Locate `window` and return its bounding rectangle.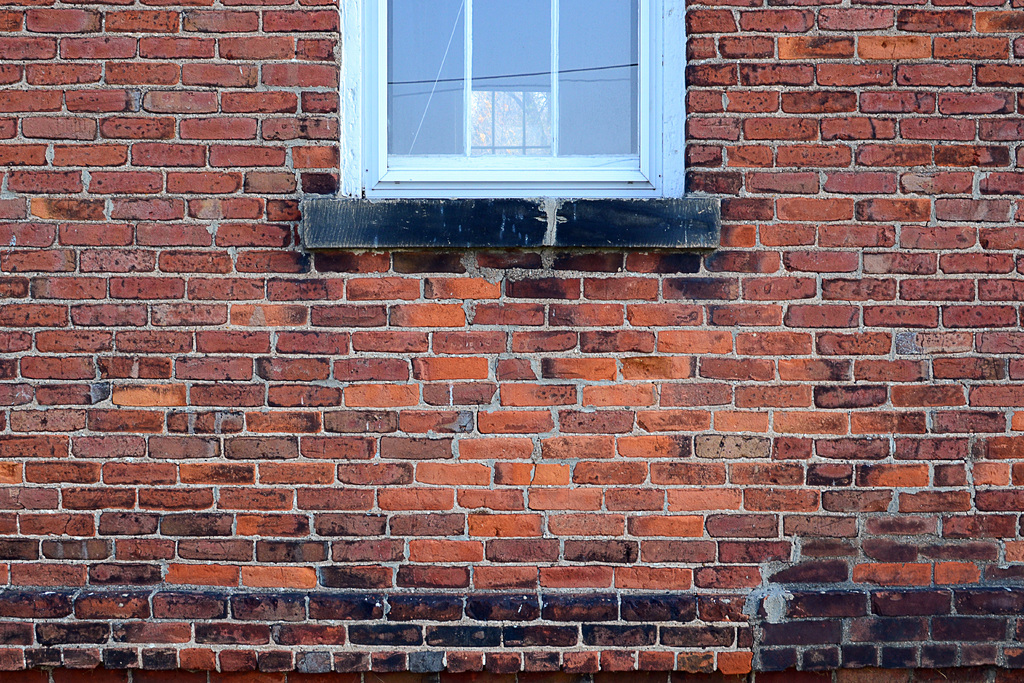
300,0,751,226.
